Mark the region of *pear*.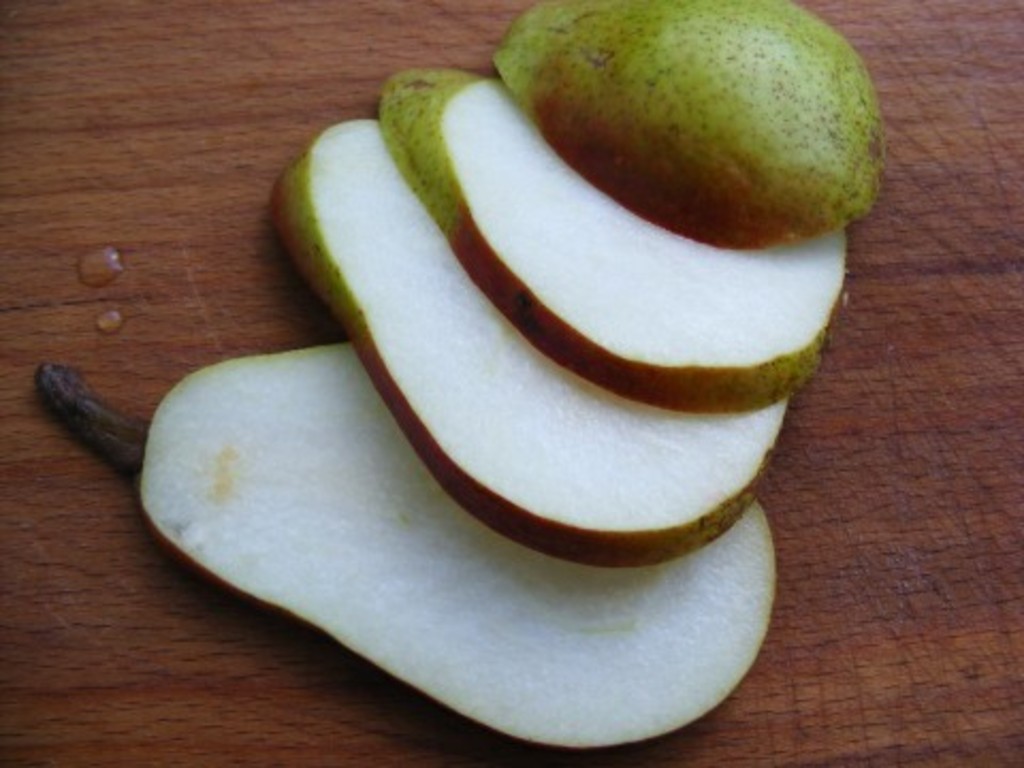
Region: [495,2,890,247].
